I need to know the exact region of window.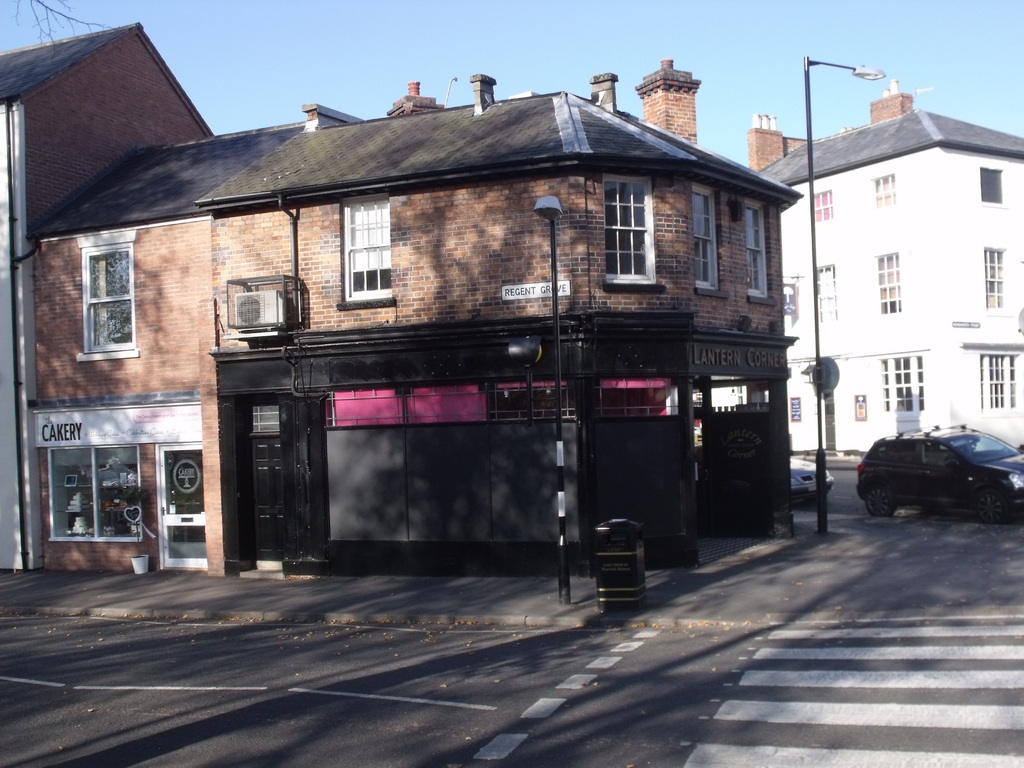
Region: BBox(880, 359, 925, 413).
